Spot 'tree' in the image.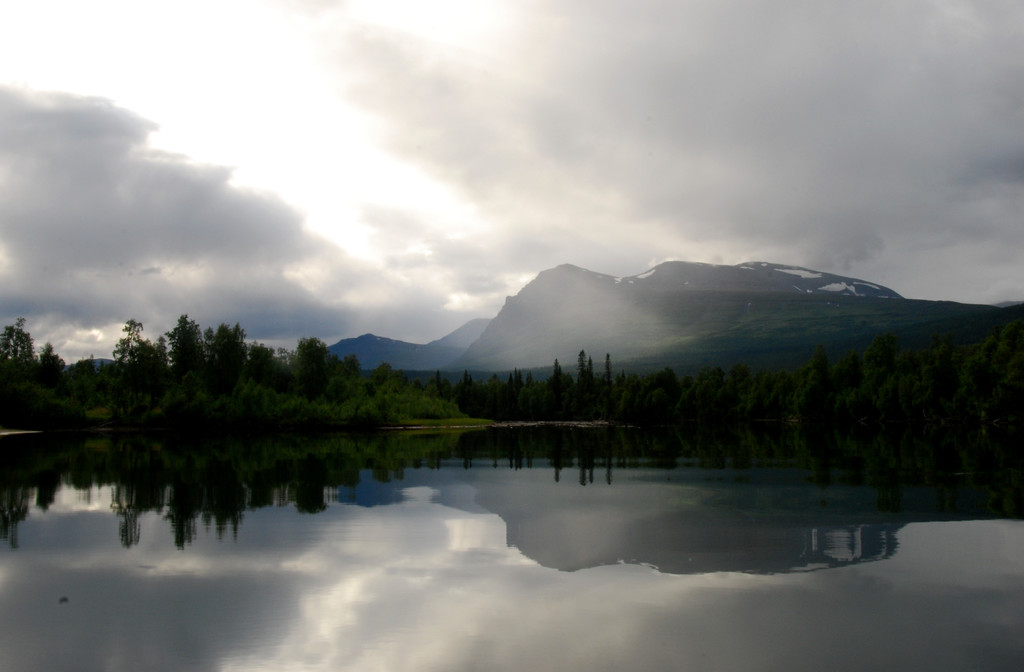
'tree' found at box(202, 320, 248, 381).
